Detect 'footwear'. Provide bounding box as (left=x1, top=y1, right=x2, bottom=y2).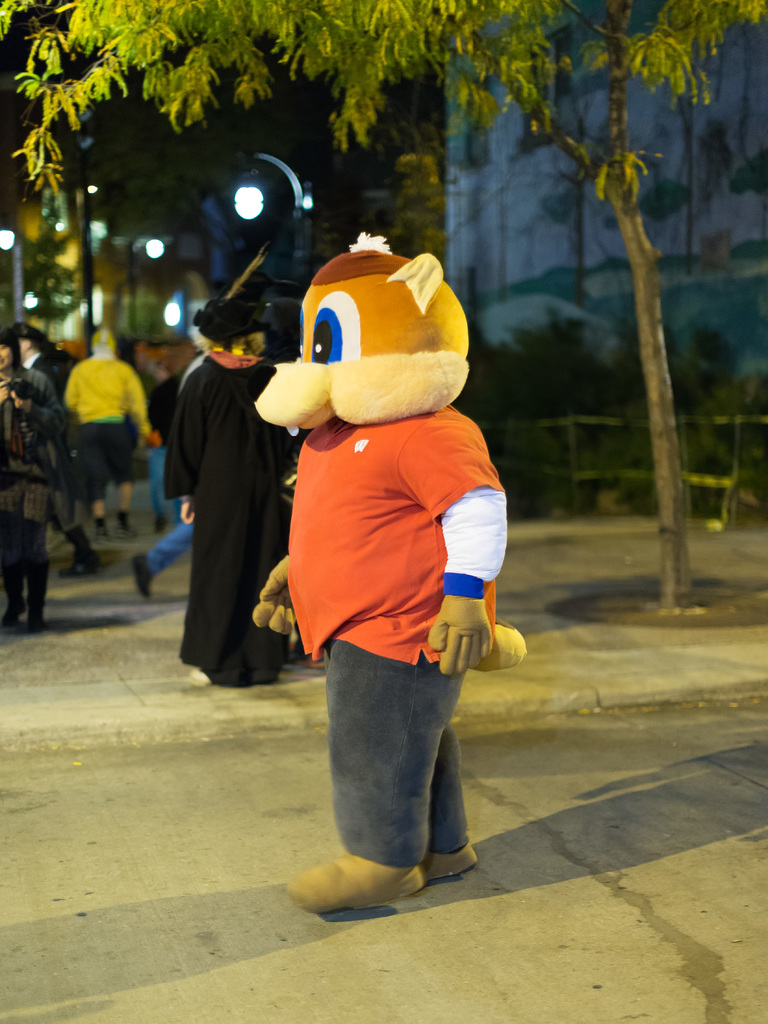
(left=128, top=548, right=154, bottom=595).
